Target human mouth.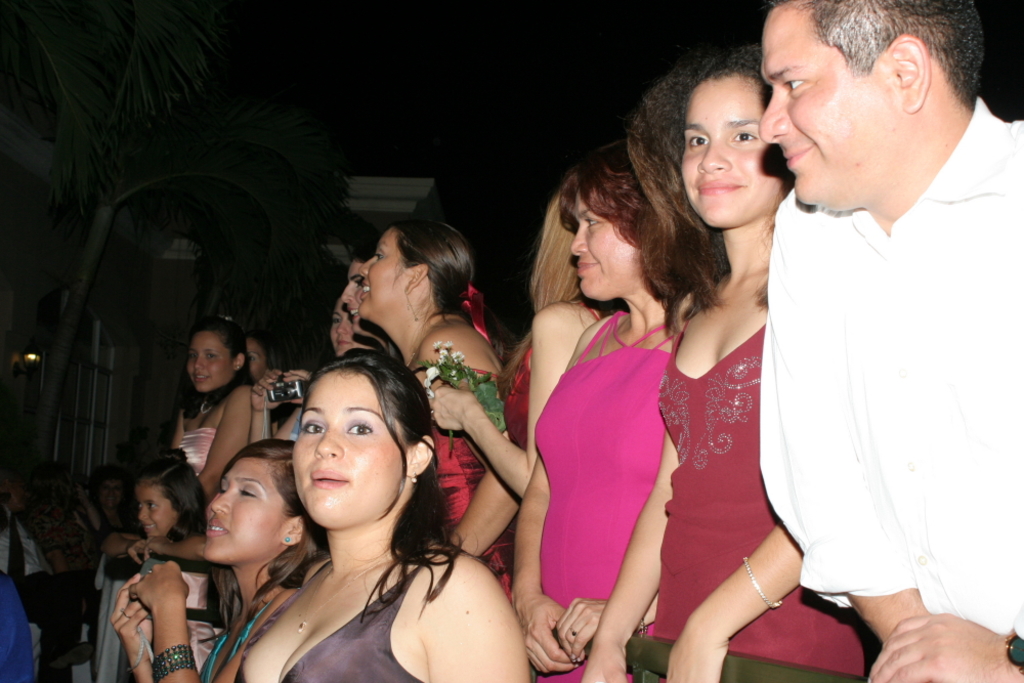
Target region: pyautogui.locateOnScreen(578, 258, 601, 267).
